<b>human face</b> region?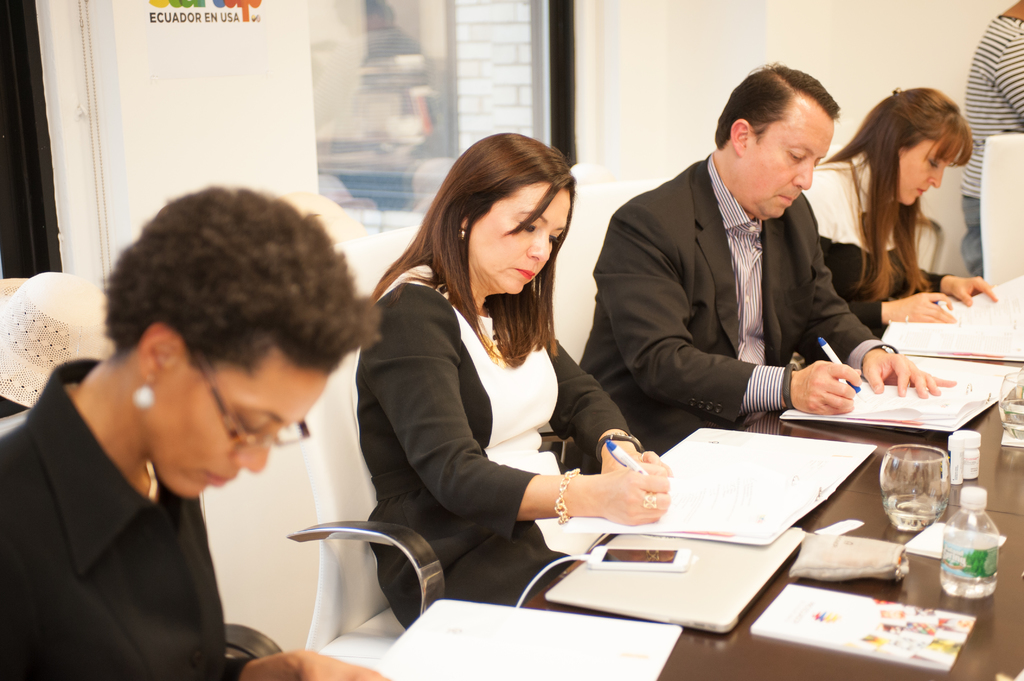
BBox(737, 105, 836, 221)
